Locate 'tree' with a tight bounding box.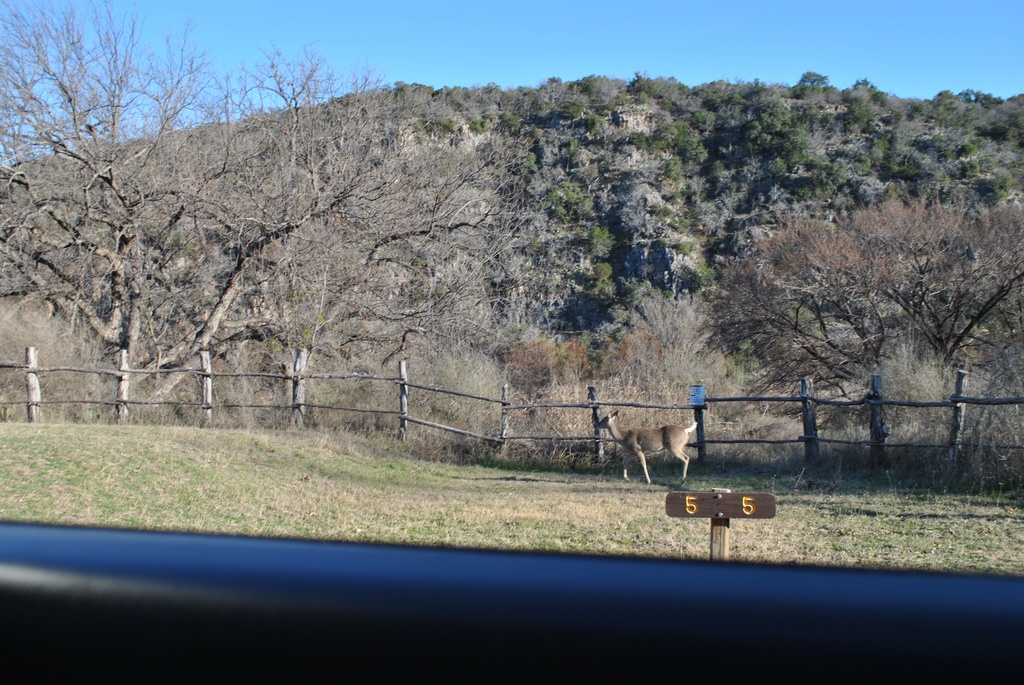
{"x1": 228, "y1": 125, "x2": 556, "y2": 430}.
